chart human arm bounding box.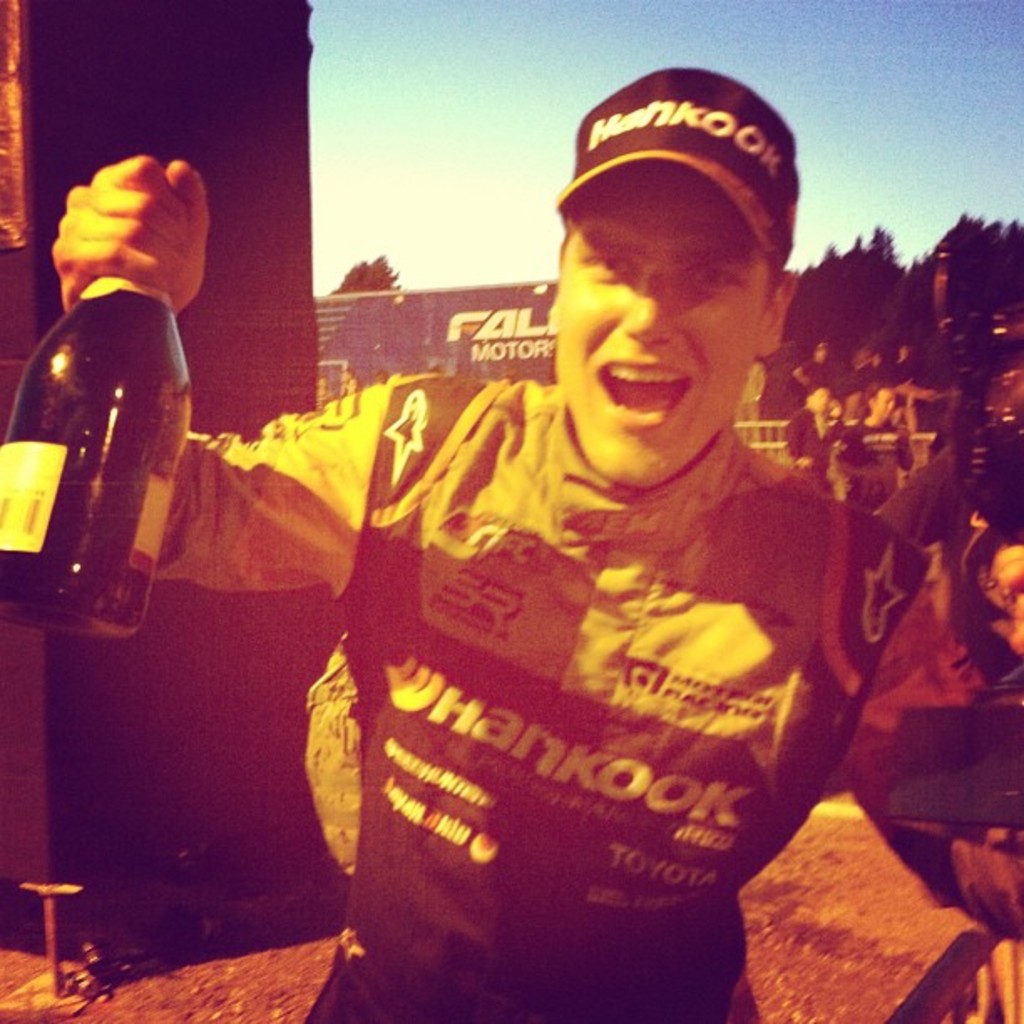
Charted: detection(42, 161, 375, 602).
